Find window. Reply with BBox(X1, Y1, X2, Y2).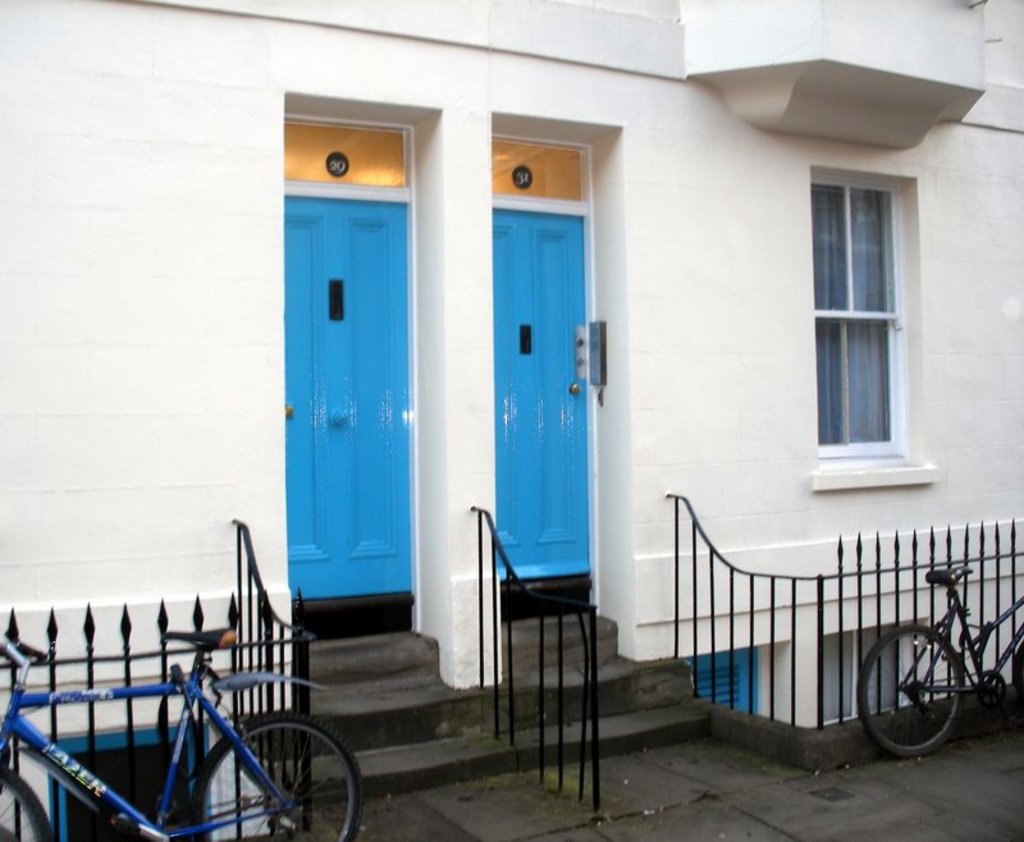
BBox(812, 165, 941, 493).
